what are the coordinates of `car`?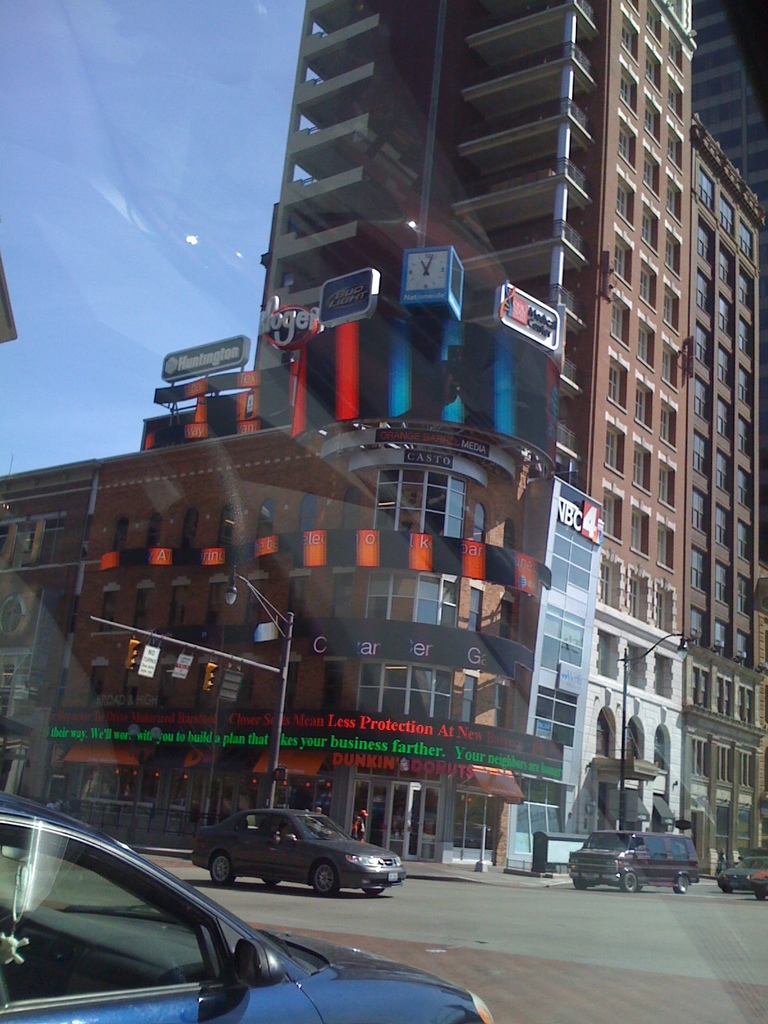
{"left": 708, "top": 853, "right": 761, "bottom": 892}.
